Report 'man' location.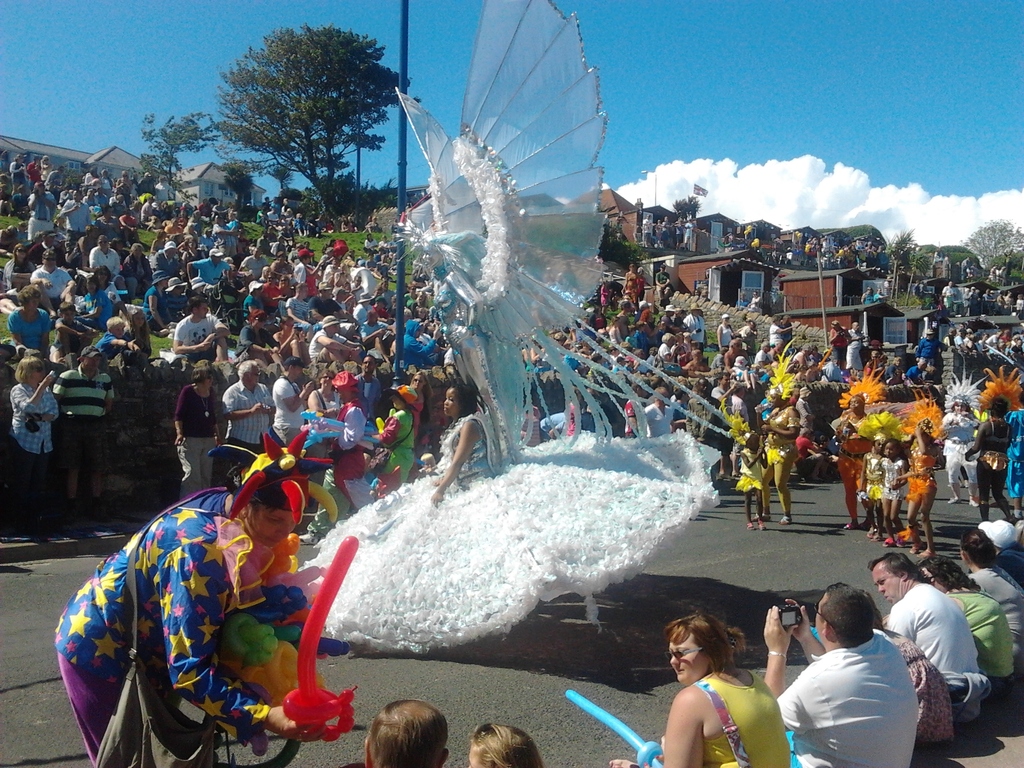
Report: (x1=308, y1=277, x2=349, y2=323).
